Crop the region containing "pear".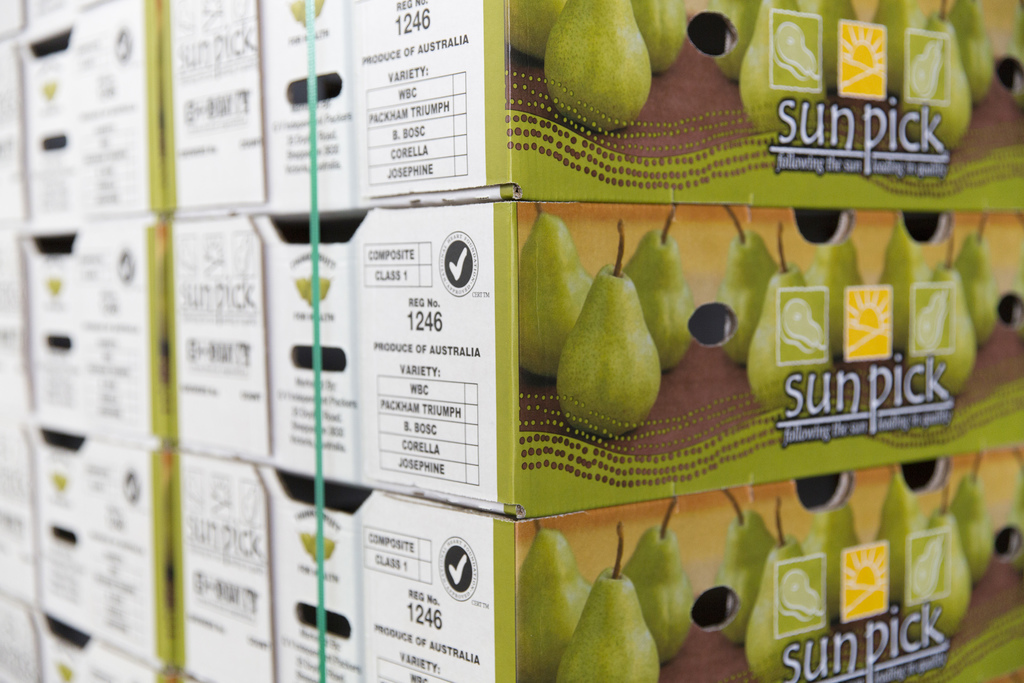
Crop region: [x1=632, y1=0, x2=690, y2=72].
